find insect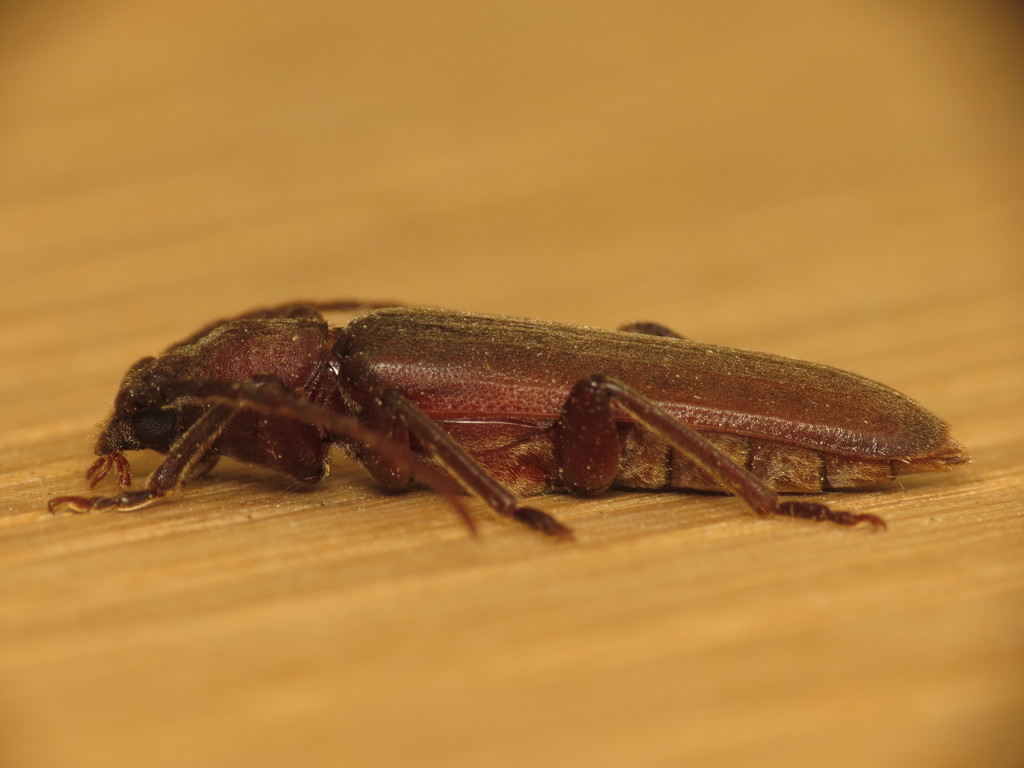
<box>40,304,972,543</box>
